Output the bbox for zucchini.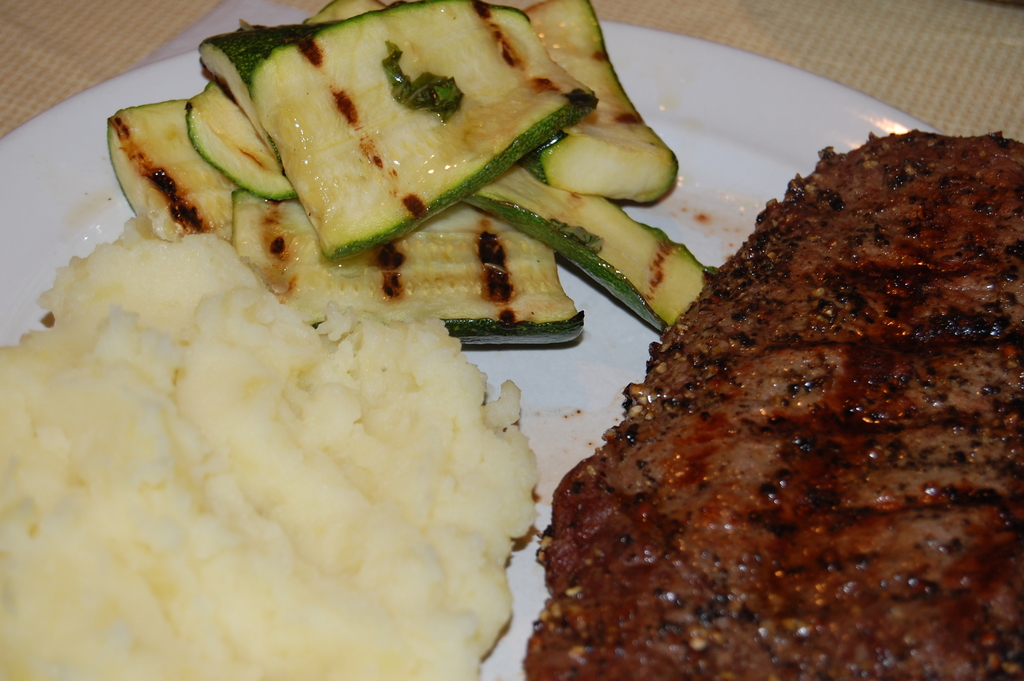
BBox(194, 0, 603, 261).
